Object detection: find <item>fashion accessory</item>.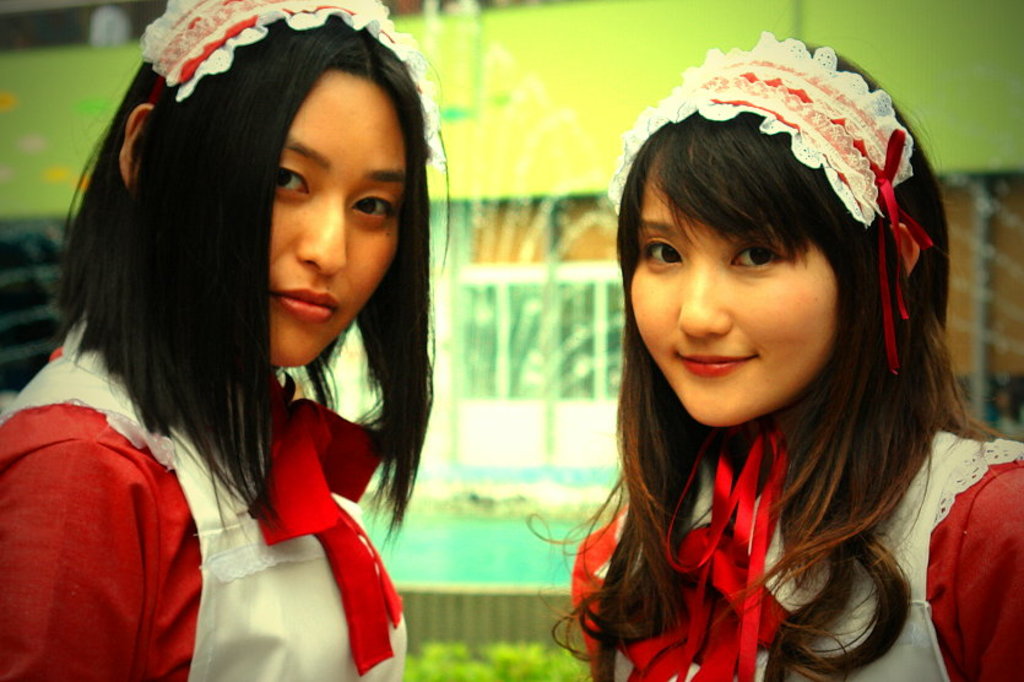
246, 364, 407, 681.
